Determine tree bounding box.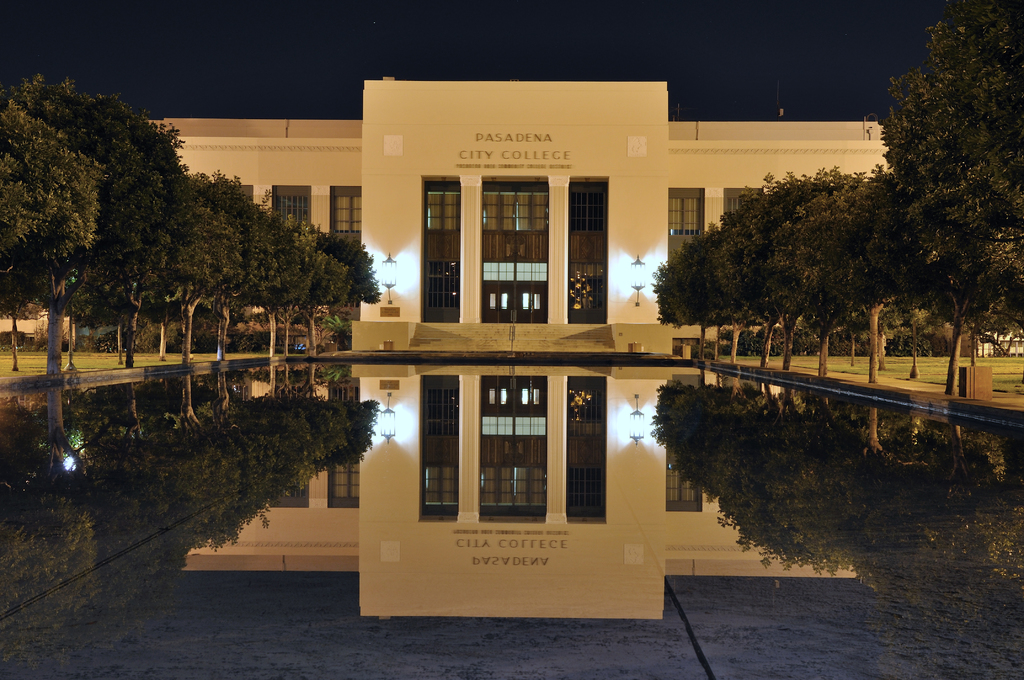
Determined: <bbox>646, 220, 732, 357</bbox>.
